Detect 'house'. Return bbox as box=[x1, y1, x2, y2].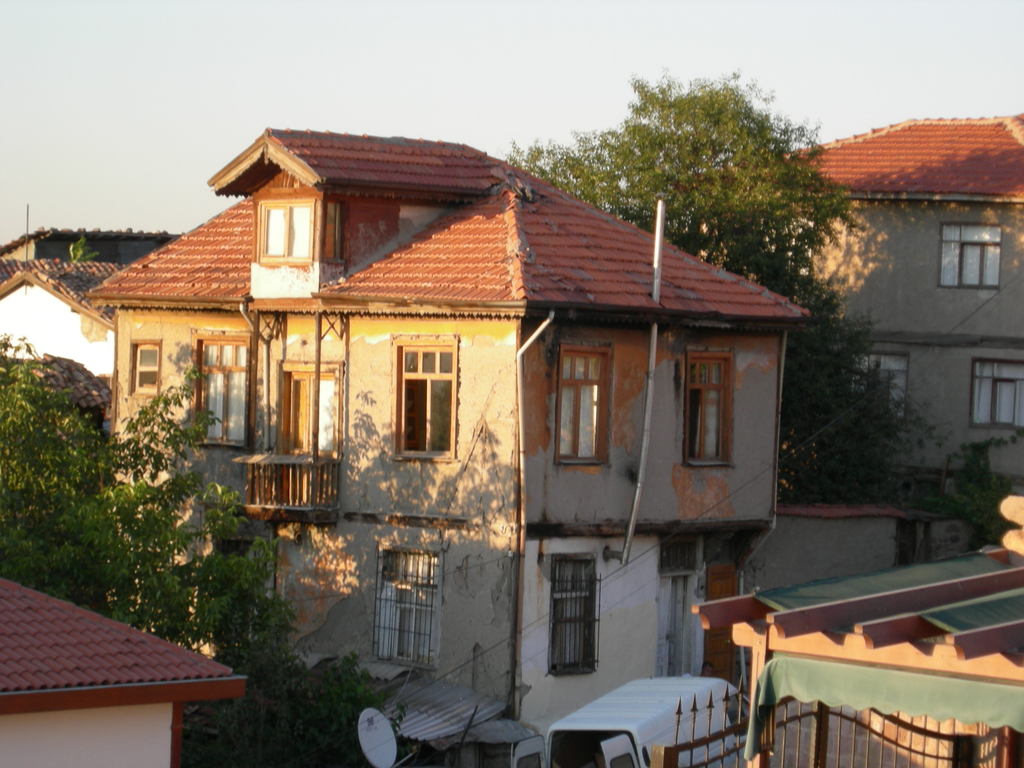
box=[652, 537, 1023, 767].
